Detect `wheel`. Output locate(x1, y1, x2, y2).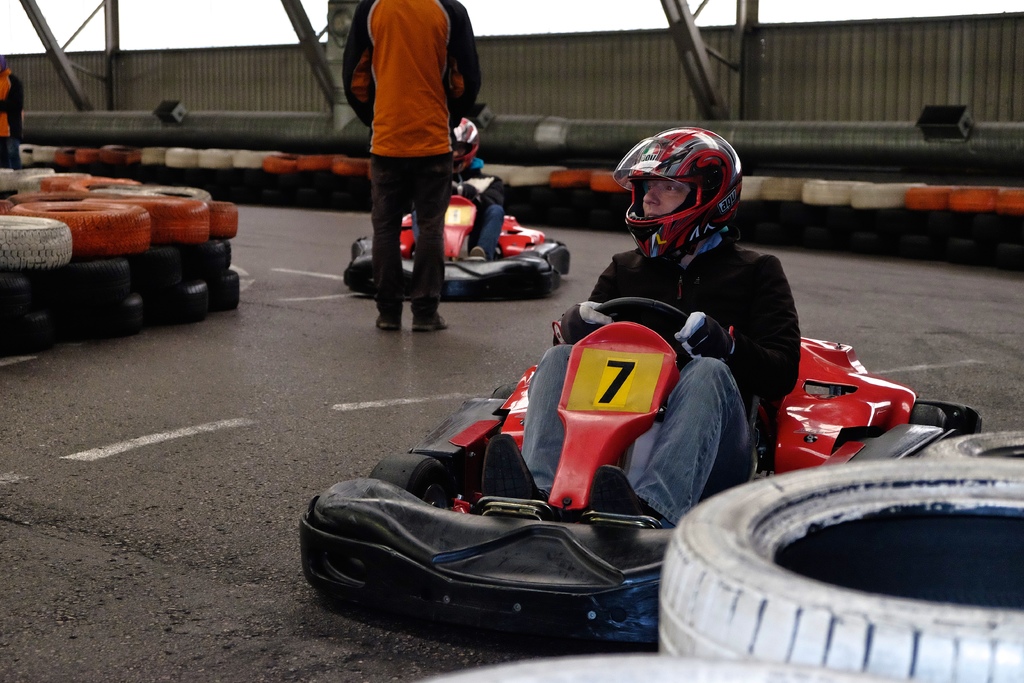
locate(403, 650, 898, 682).
